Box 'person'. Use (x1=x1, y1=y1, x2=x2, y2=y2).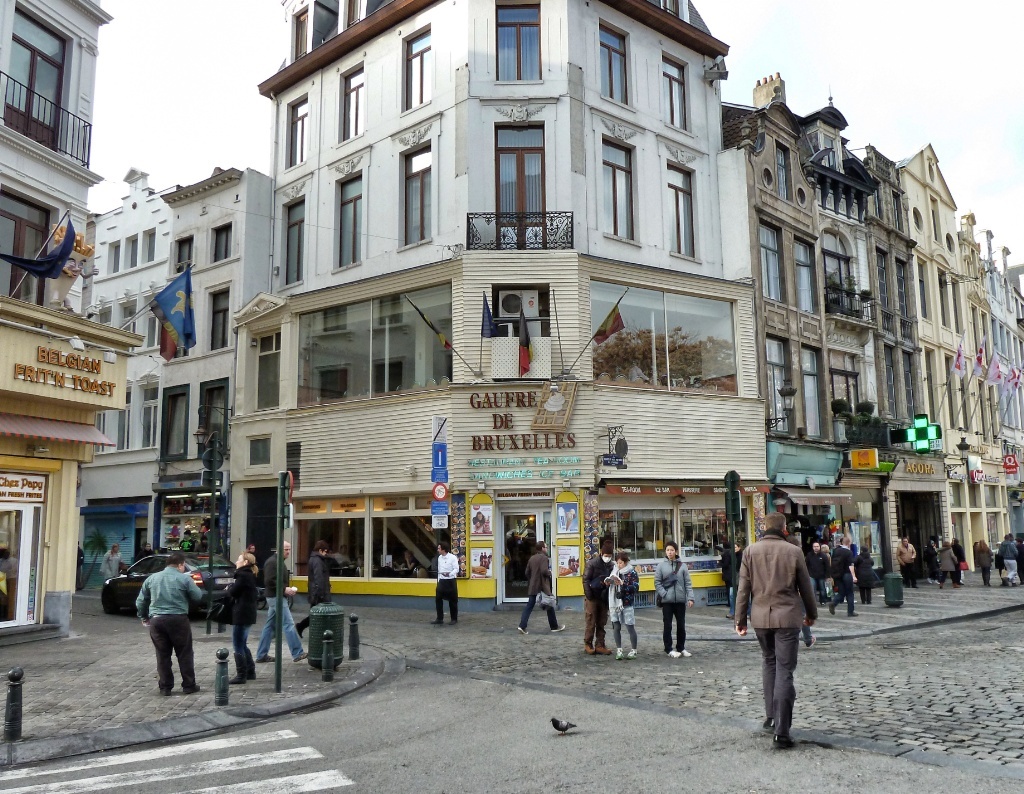
(x1=607, y1=538, x2=641, y2=659).
